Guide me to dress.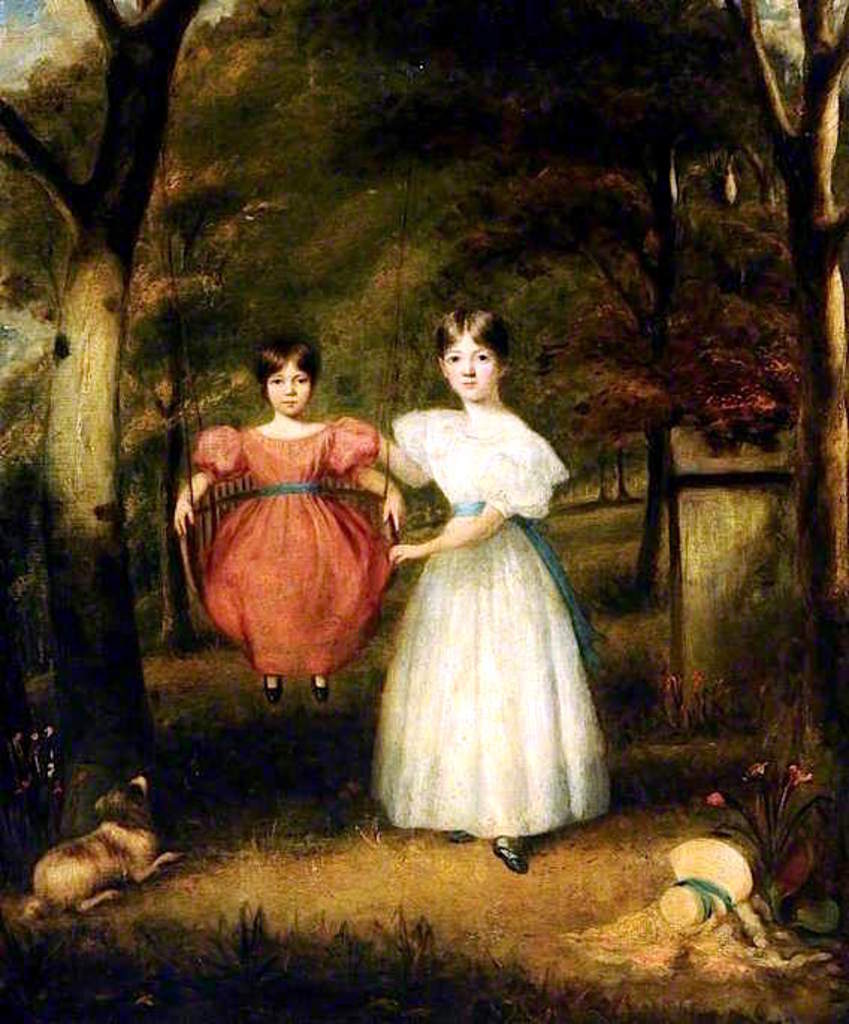
Guidance: Rect(196, 417, 401, 677).
